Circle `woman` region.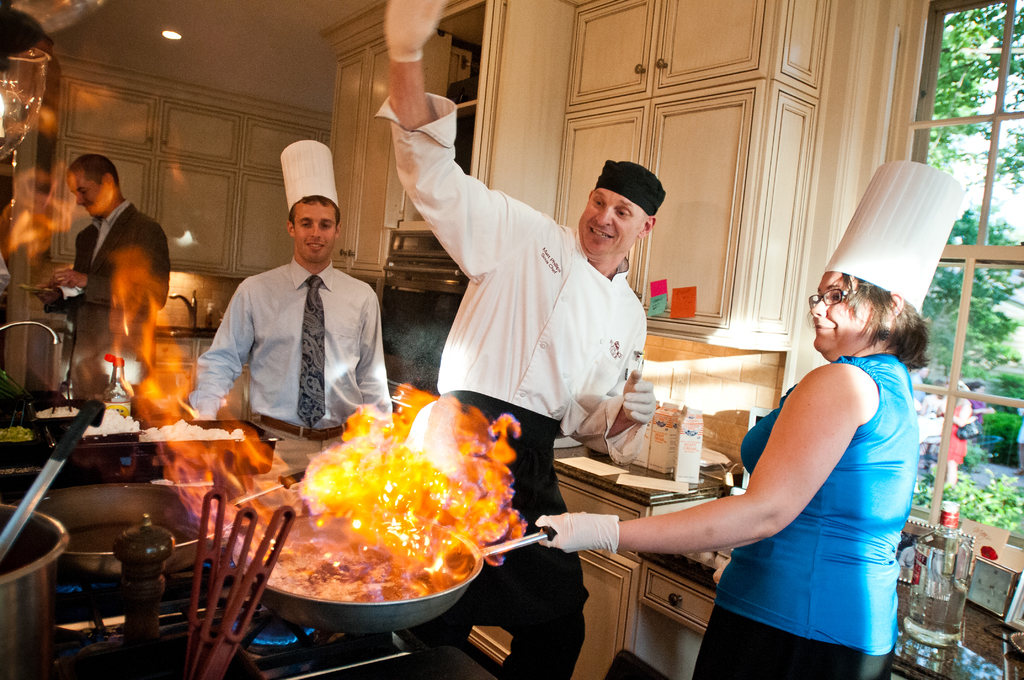
Region: x1=580, y1=286, x2=936, y2=662.
